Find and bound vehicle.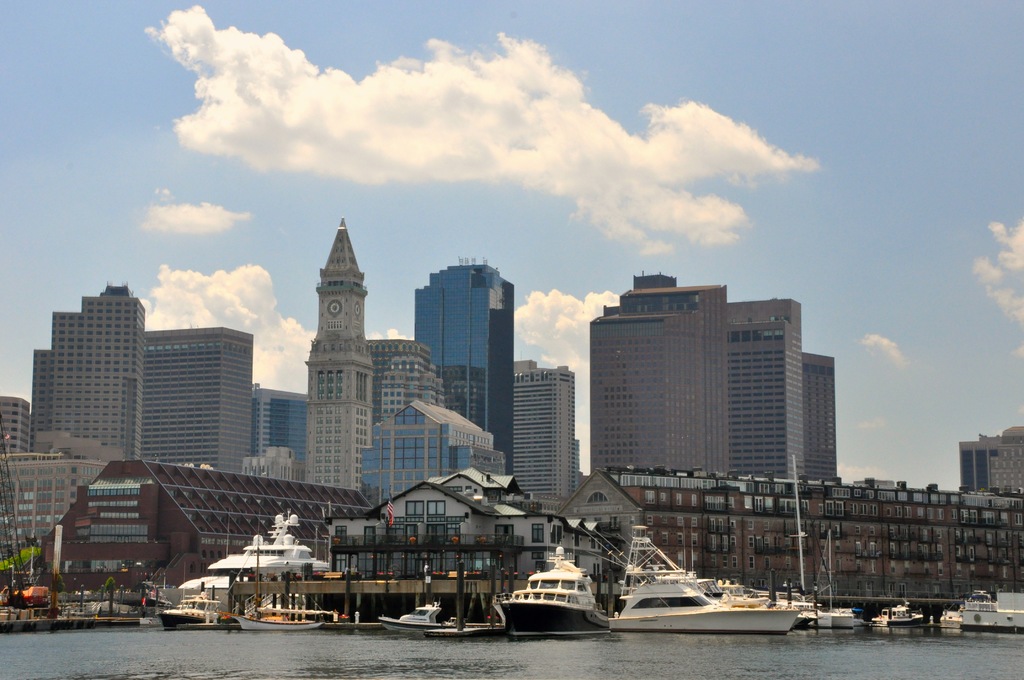
Bound: (x1=17, y1=584, x2=45, y2=604).
